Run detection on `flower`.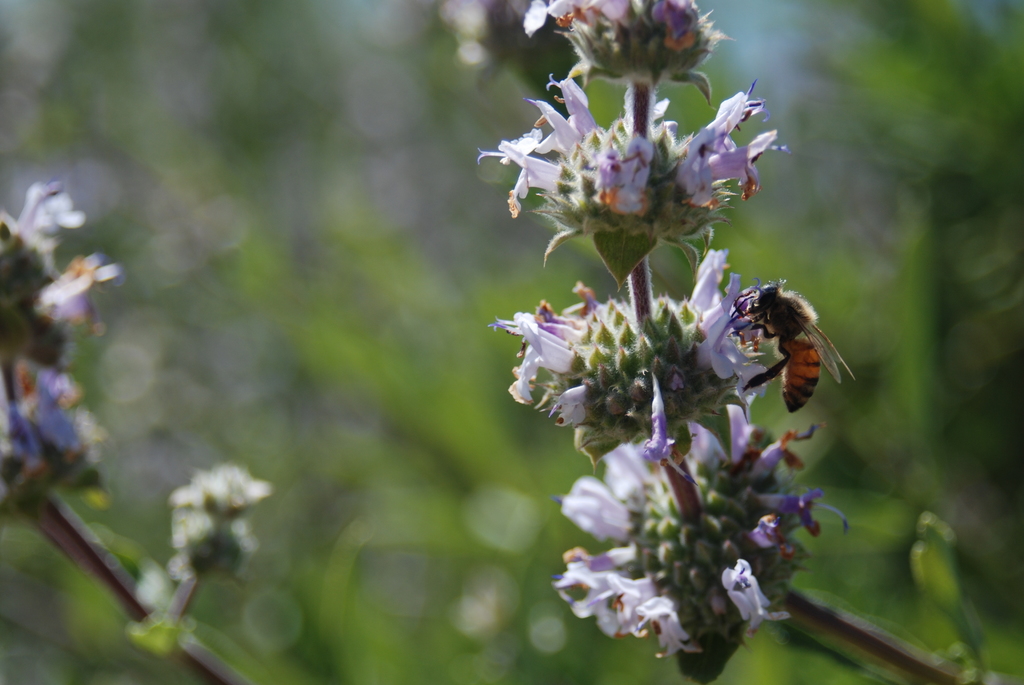
Result: x1=0 y1=182 x2=117 y2=374.
